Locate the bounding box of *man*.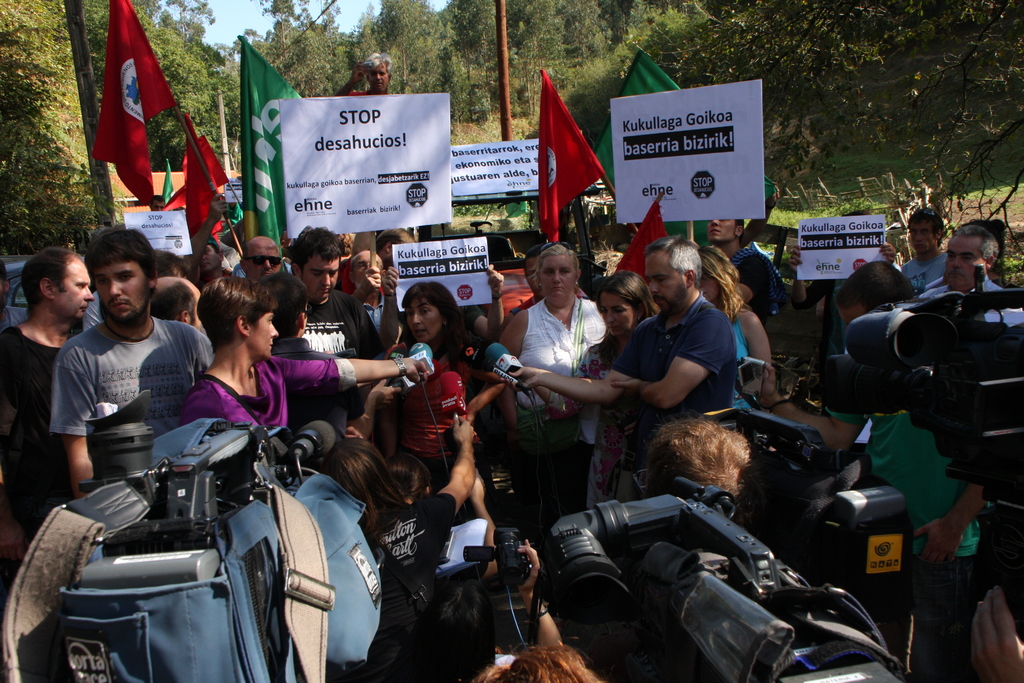
Bounding box: bbox=(920, 224, 1023, 327).
